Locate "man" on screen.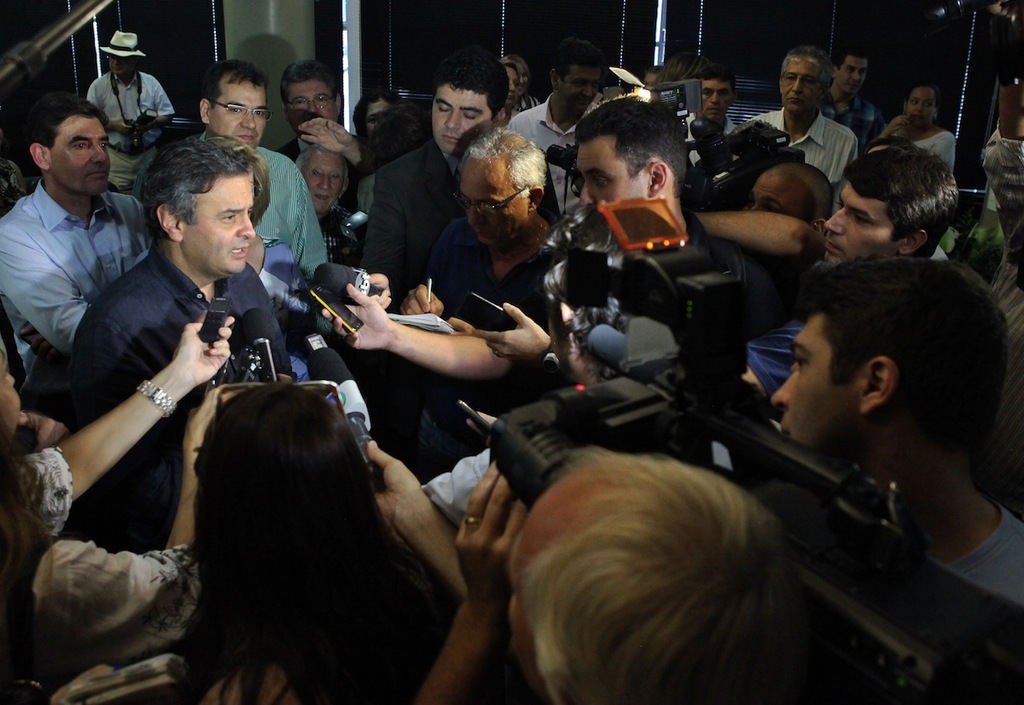
On screen at box=[0, 89, 158, 394].
